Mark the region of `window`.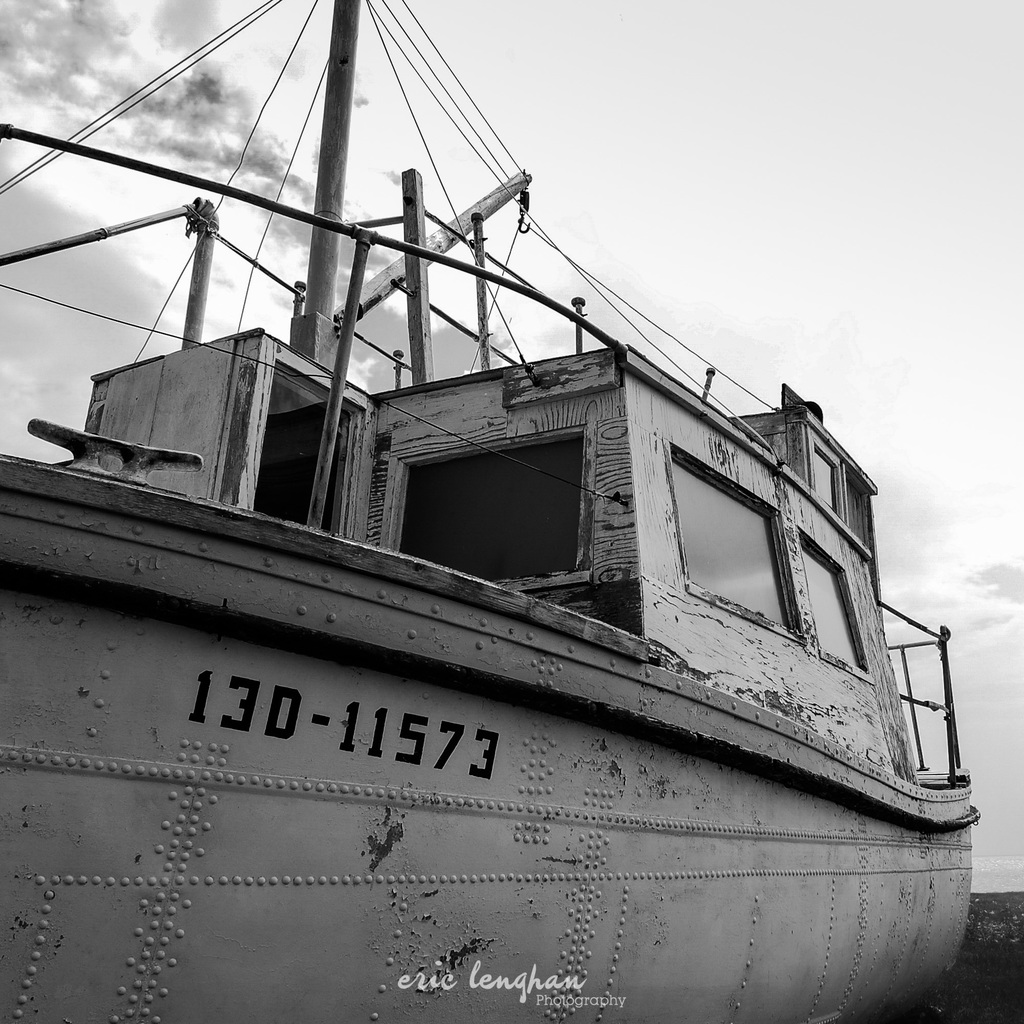
Region: [x1=338, y1=390, x2=614, y2=563].
